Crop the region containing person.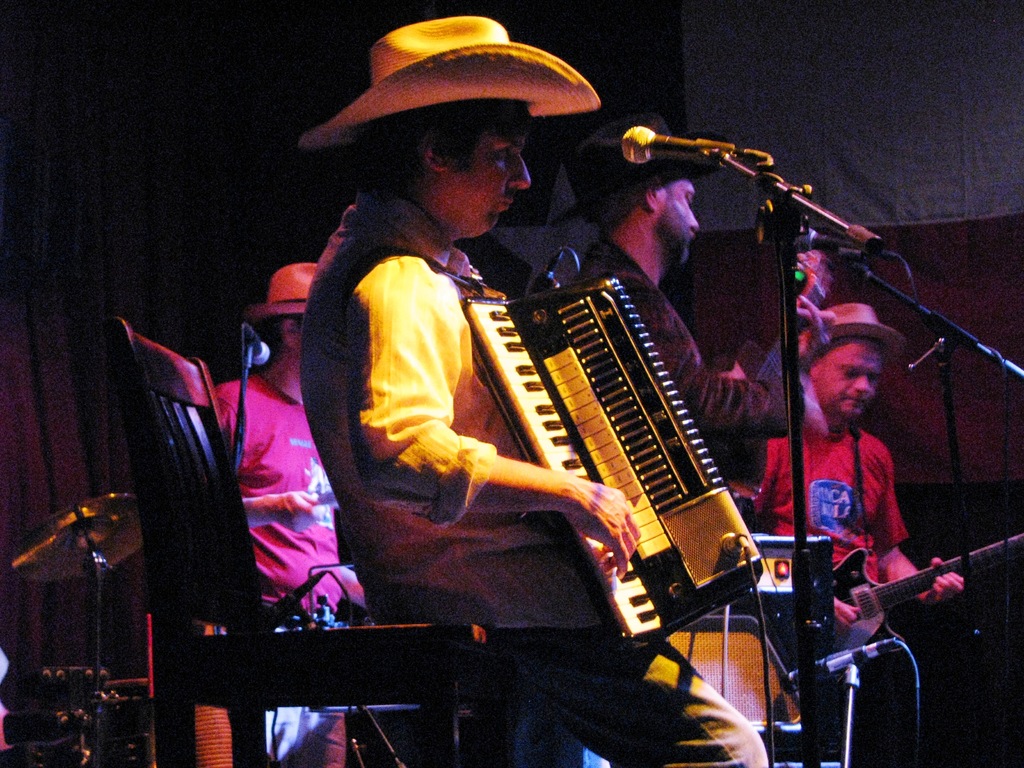
Crop region: (x1=547, y1=113, x2=792, y2=444).
